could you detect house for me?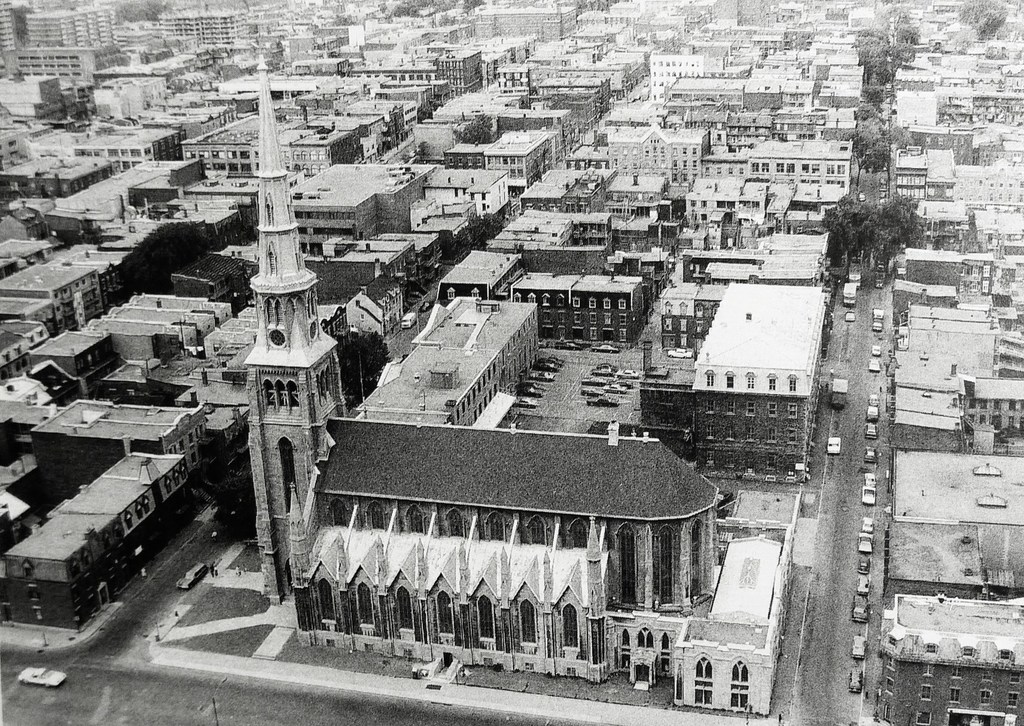
Detection result: Rect(0, 0, 477, 113).
